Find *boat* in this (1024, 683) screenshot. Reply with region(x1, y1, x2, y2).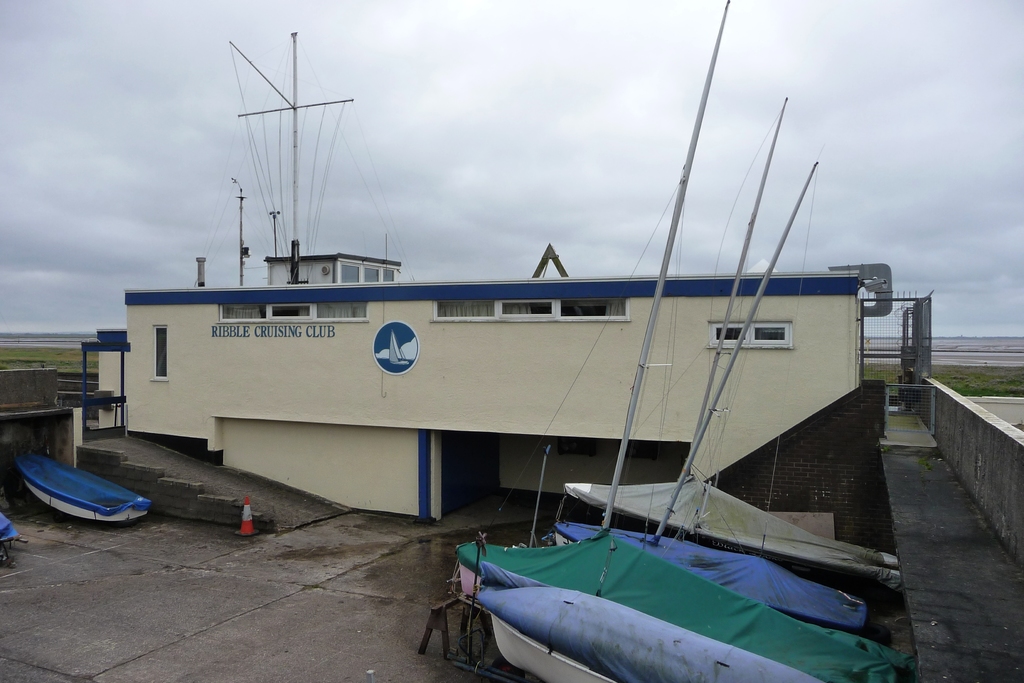
region(456, 0, 925, 682).
